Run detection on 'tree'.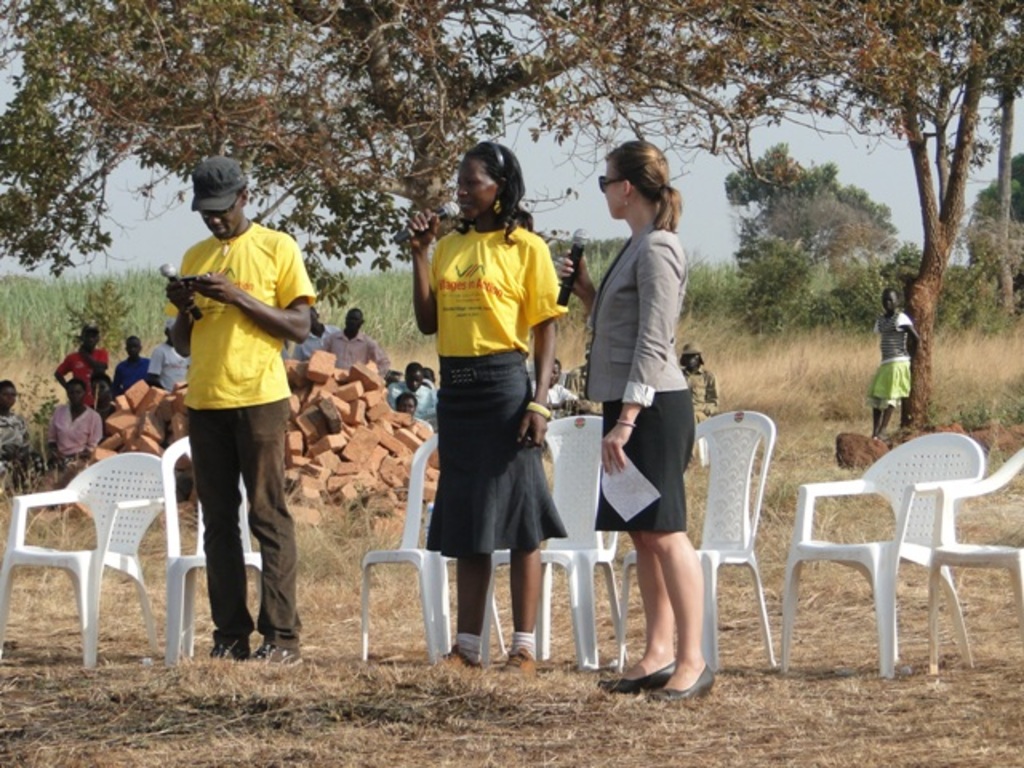
Result: pyautogui.locateOnScreen(0, 0, 933, 314).
